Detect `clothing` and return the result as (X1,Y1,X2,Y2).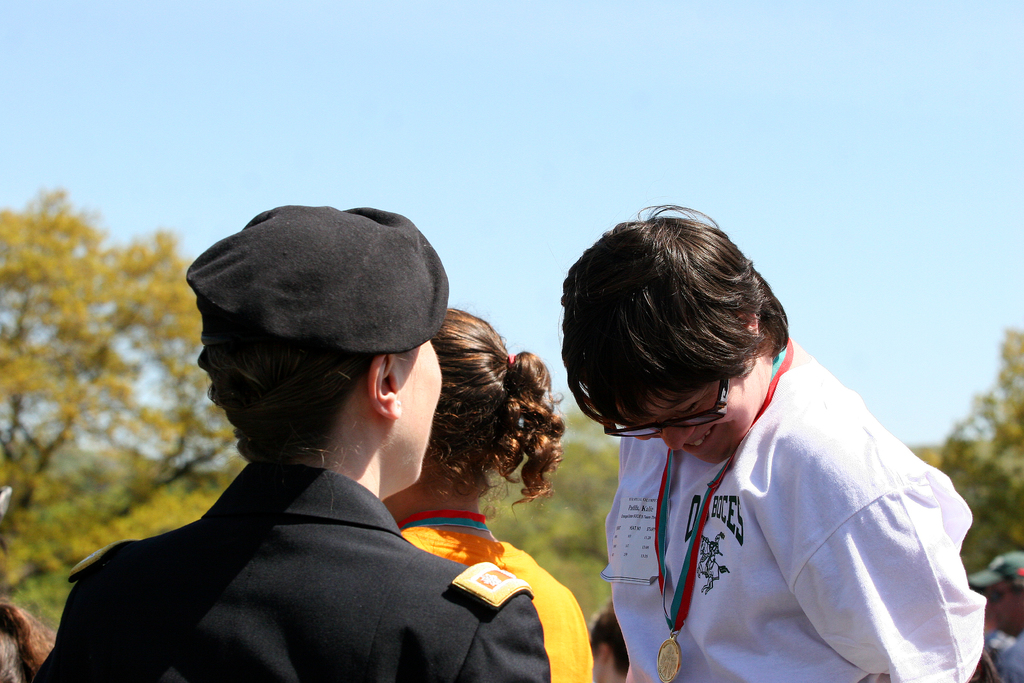
(30,457,552,680).
